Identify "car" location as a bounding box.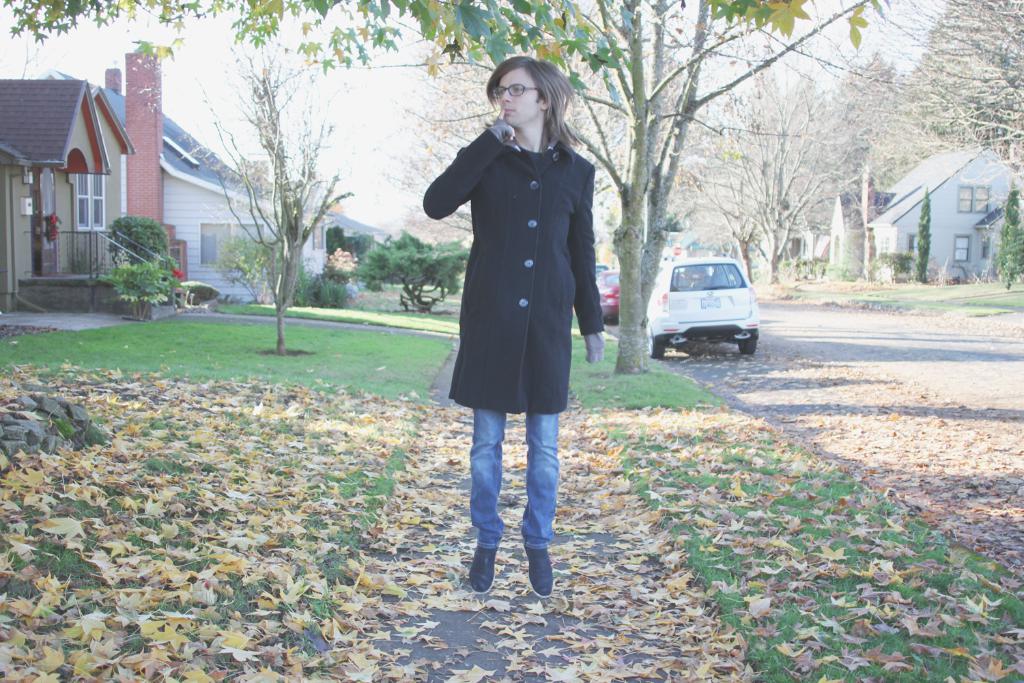
{"x1": 597, "y1": 266, "x2": 624, "y2": 323}.
